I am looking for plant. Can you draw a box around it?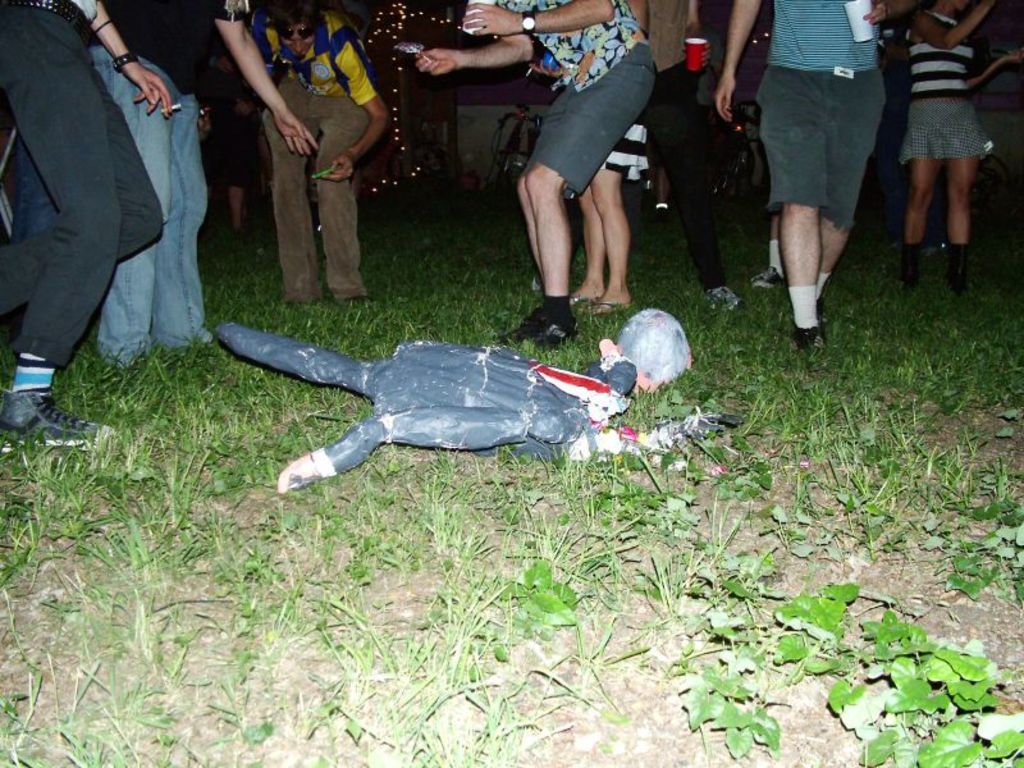
Sure, the bounding box is (x1=680, y1=640, x2=777, y2=755).
